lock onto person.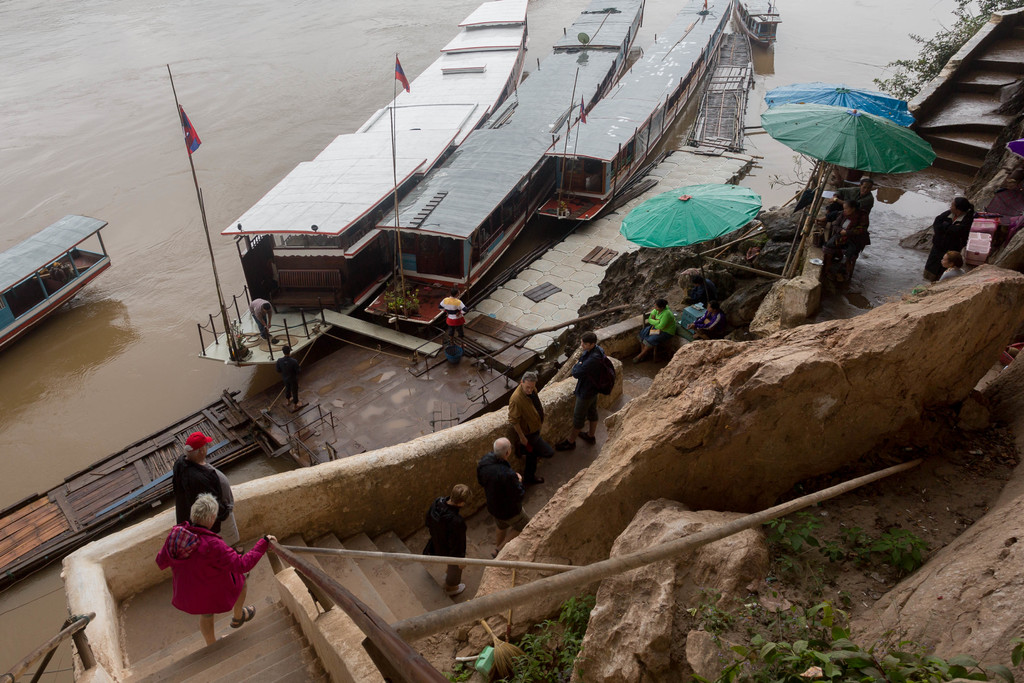
Locked: bbox=[819, 224, 867, 309].
